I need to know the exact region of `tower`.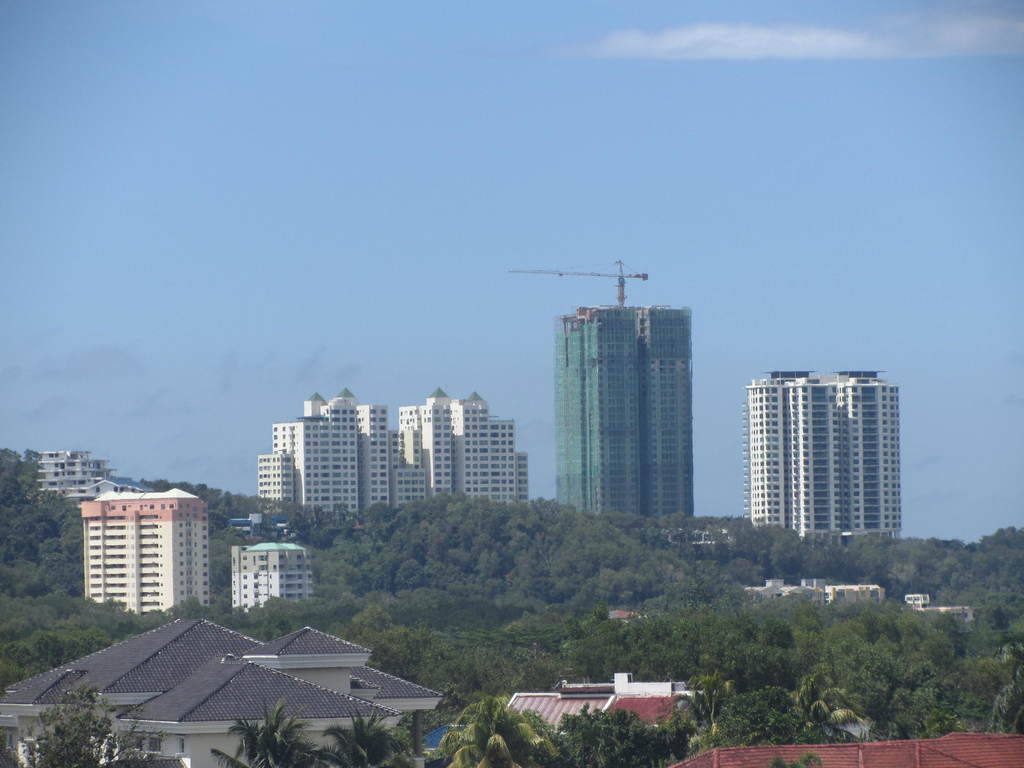
Region: <box>35,450,100,497</box>.
